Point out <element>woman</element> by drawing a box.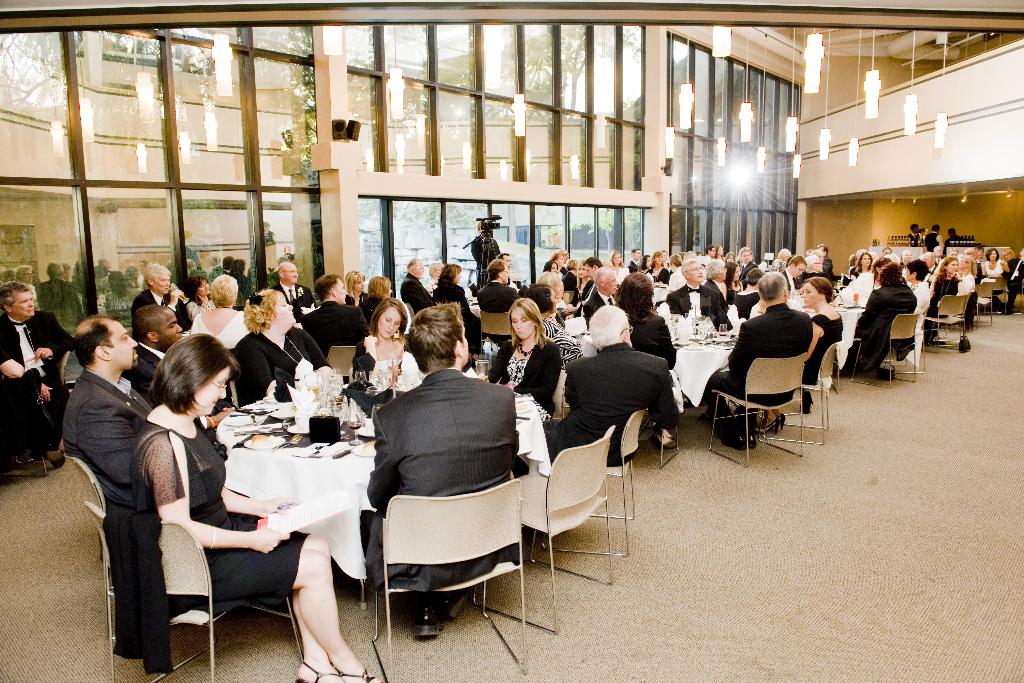
715, 243, 723, 257.
